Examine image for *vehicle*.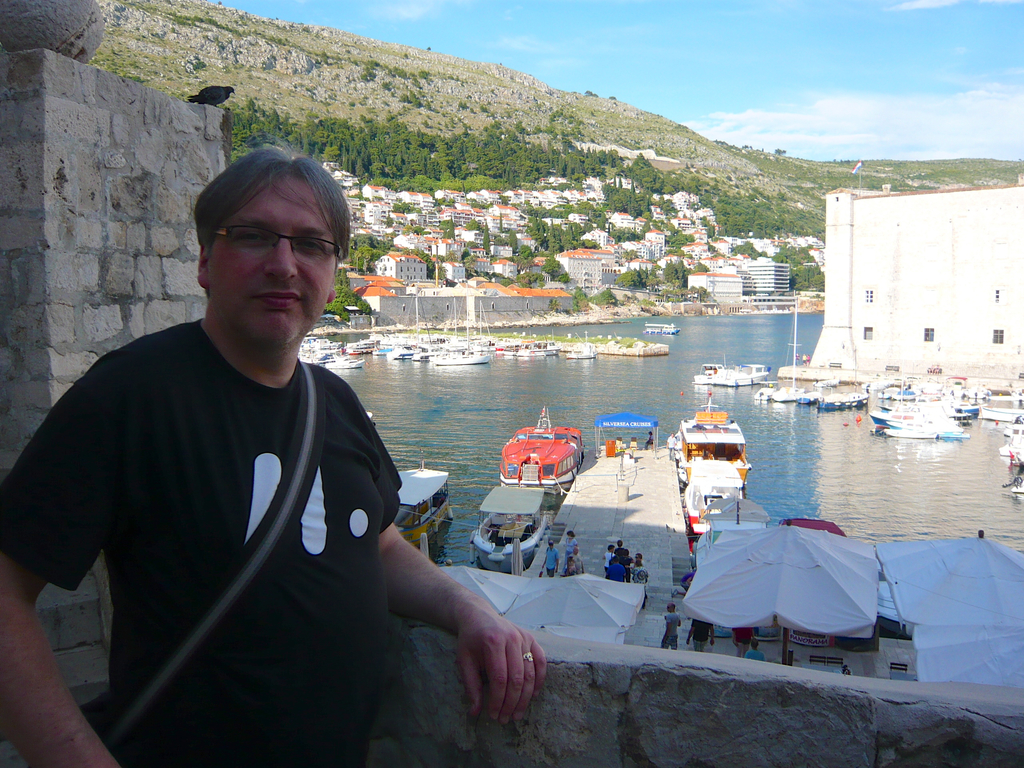
Examination result: select_region(392, 463, 449, 552).
